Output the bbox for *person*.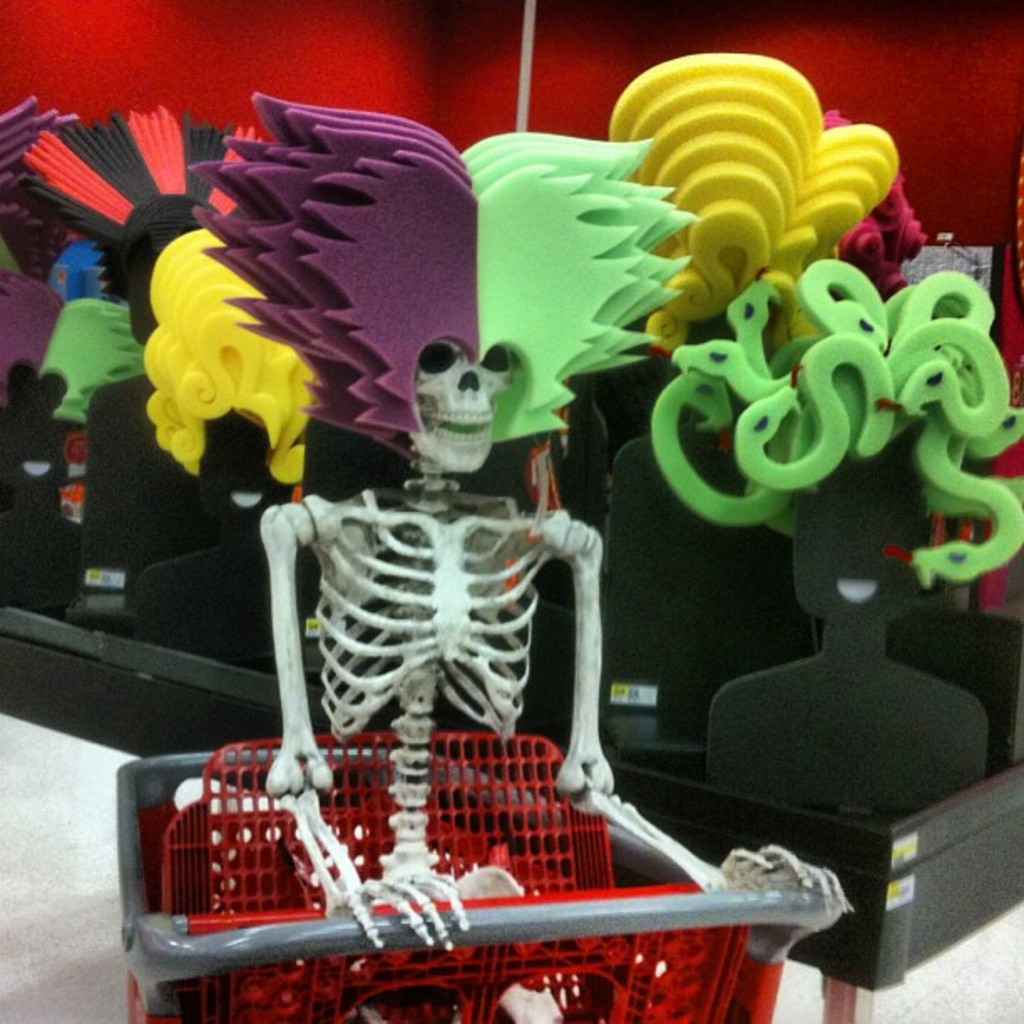
207,288,686,895.
